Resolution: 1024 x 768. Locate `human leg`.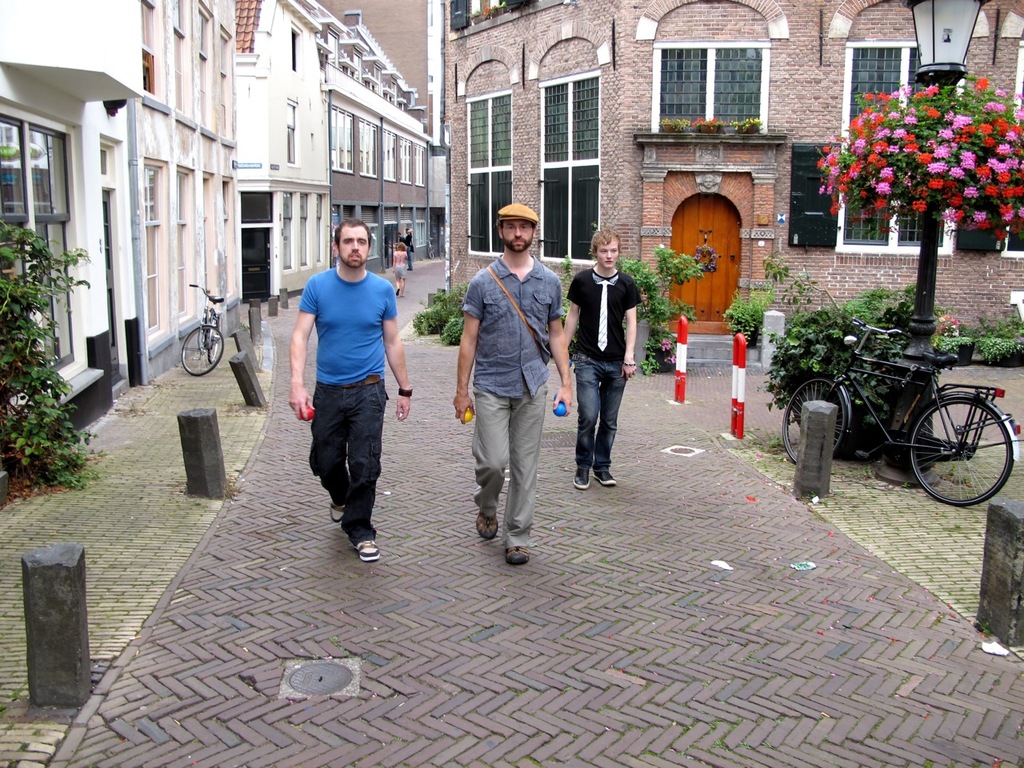
<region>601, 345, 627, 479</region>.
